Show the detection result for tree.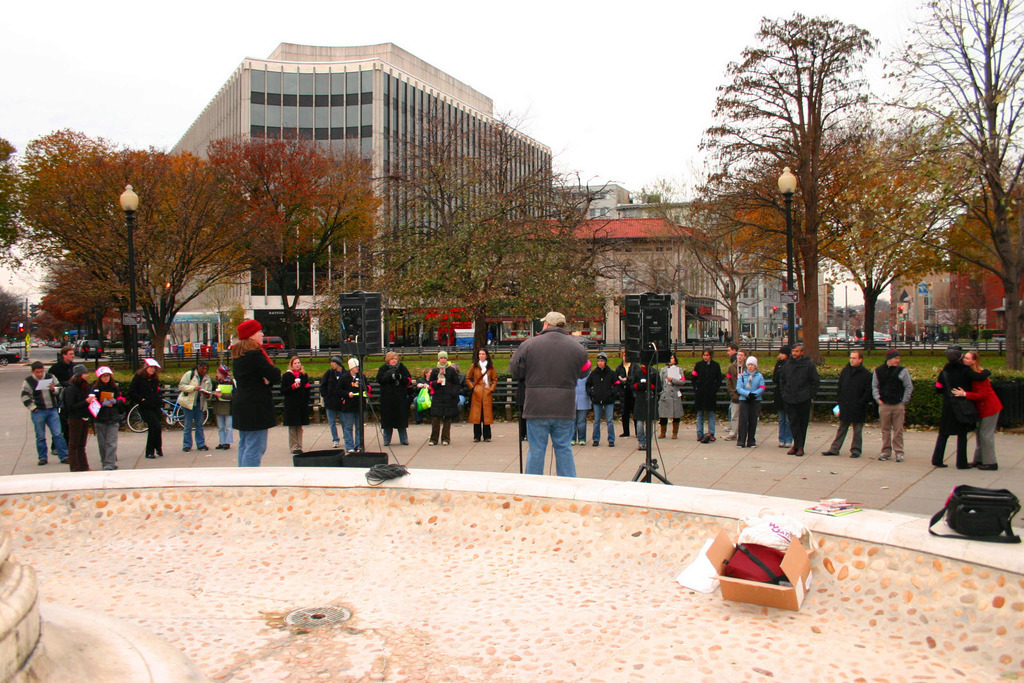
pyautogui.locateOnScreen(0, 288, 39, 347).
